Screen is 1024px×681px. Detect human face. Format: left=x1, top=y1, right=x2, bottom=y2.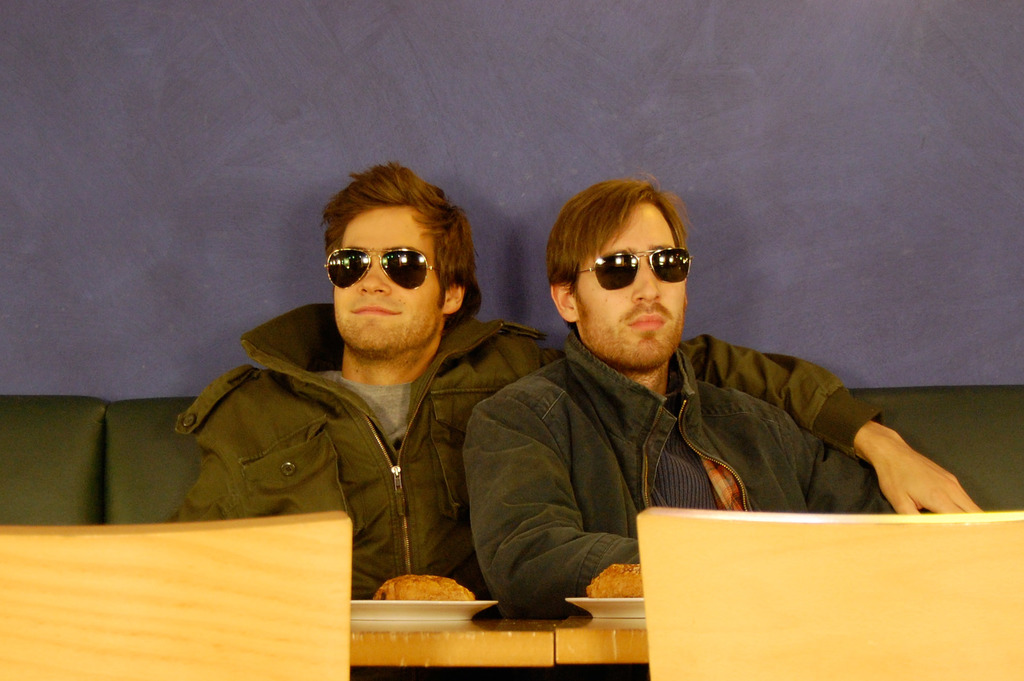
left=334, top=205, right=438, bottom=352.
